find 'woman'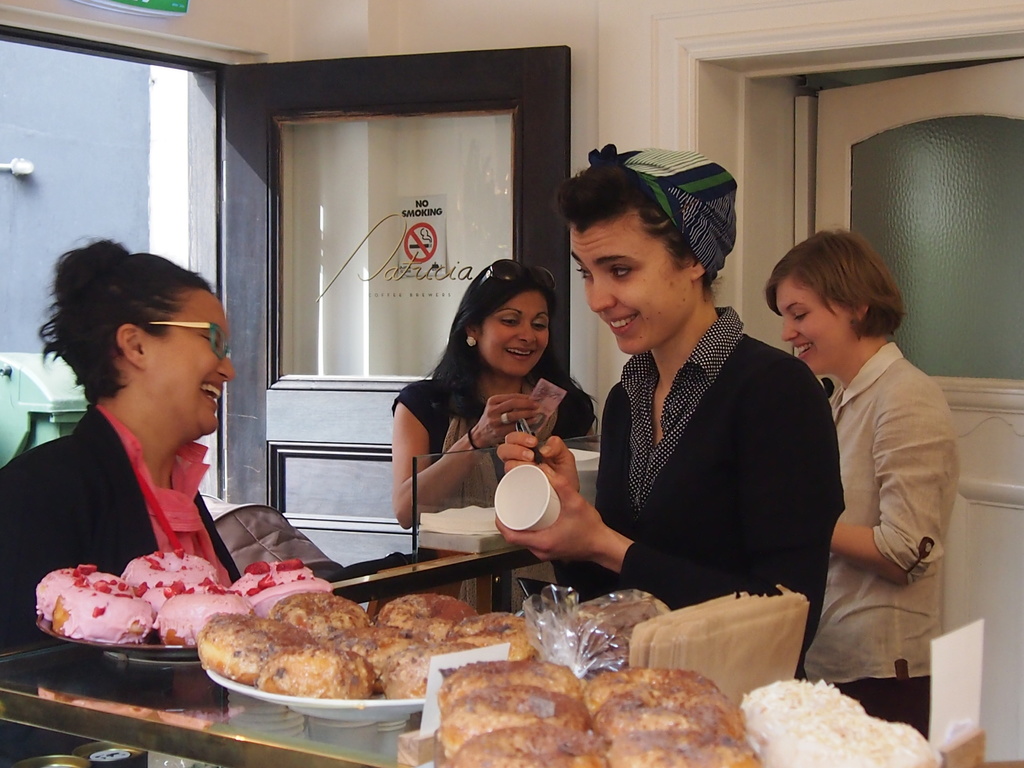
[494,157,843,748]
